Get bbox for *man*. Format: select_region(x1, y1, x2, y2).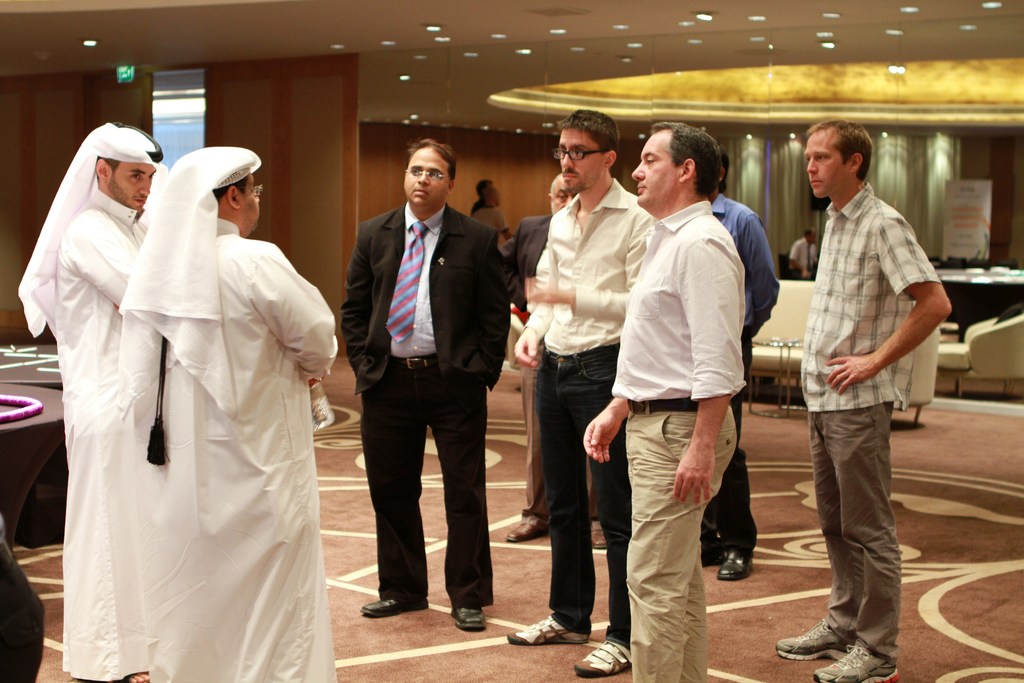
select_region(472, 177, 494, 215).
